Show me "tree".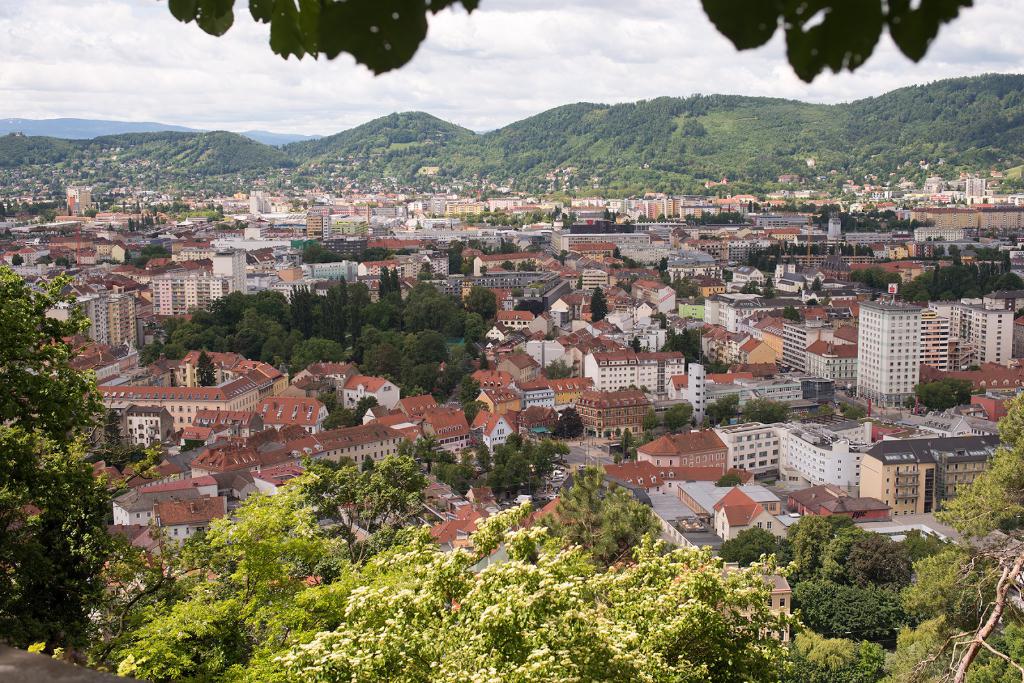
"tree" is here: locate(735, 400, 791, 422).
